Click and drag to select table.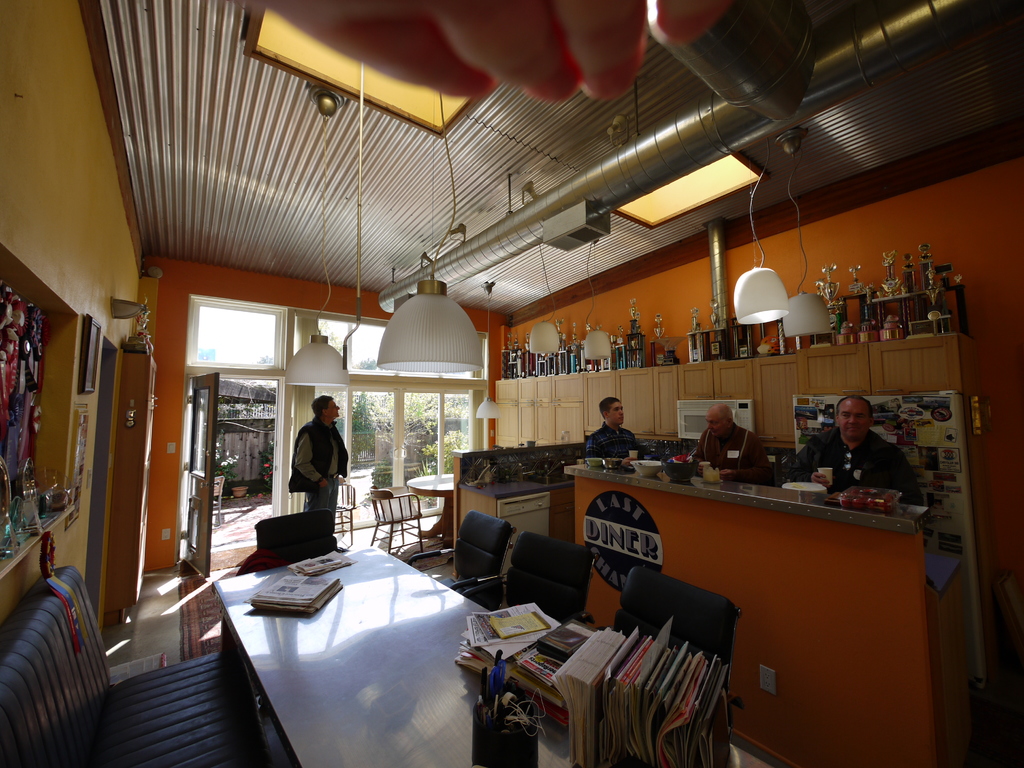
Selection: <region>261, 548, 708, 755</region>.
